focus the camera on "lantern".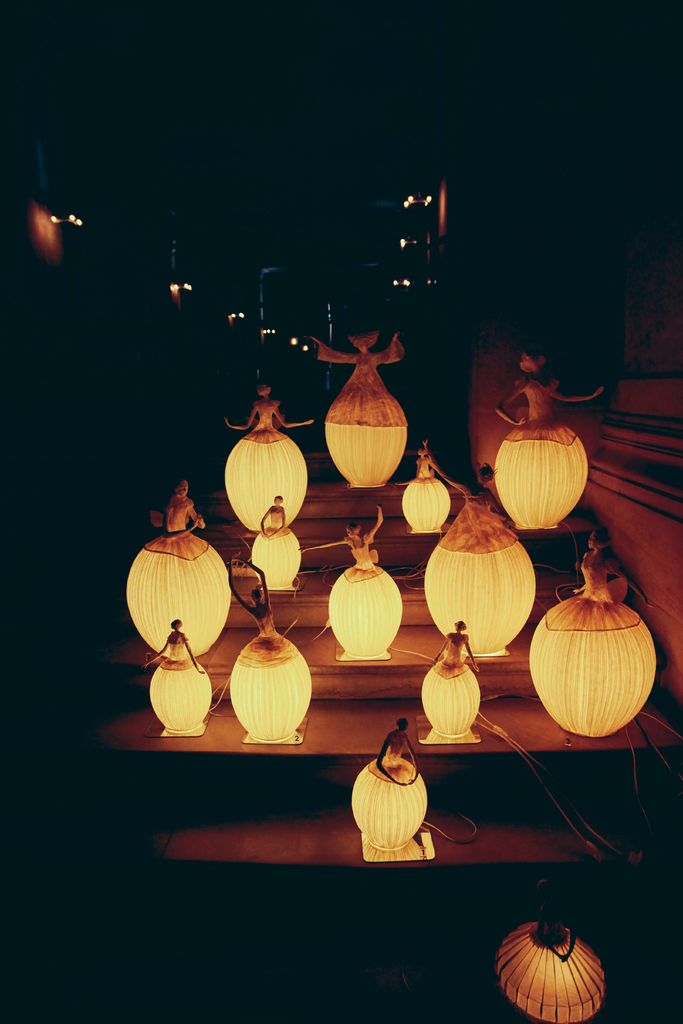
Focus region: 486,913,607,1023.
